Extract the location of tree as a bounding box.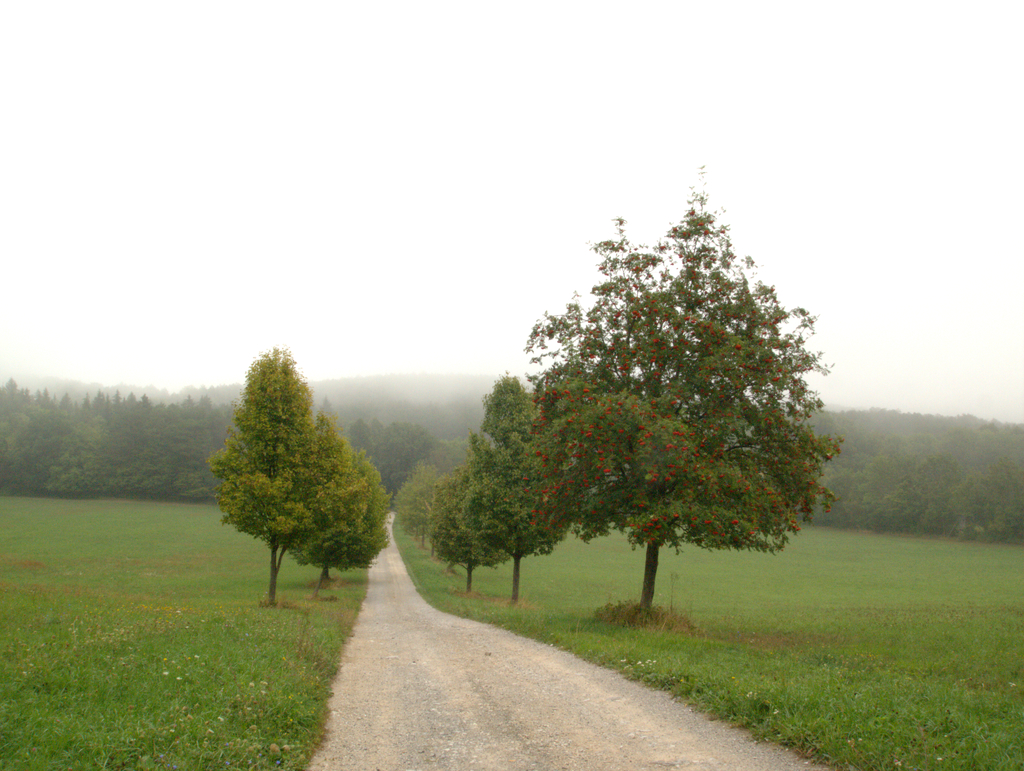
box(287, 441, 387, 588).
